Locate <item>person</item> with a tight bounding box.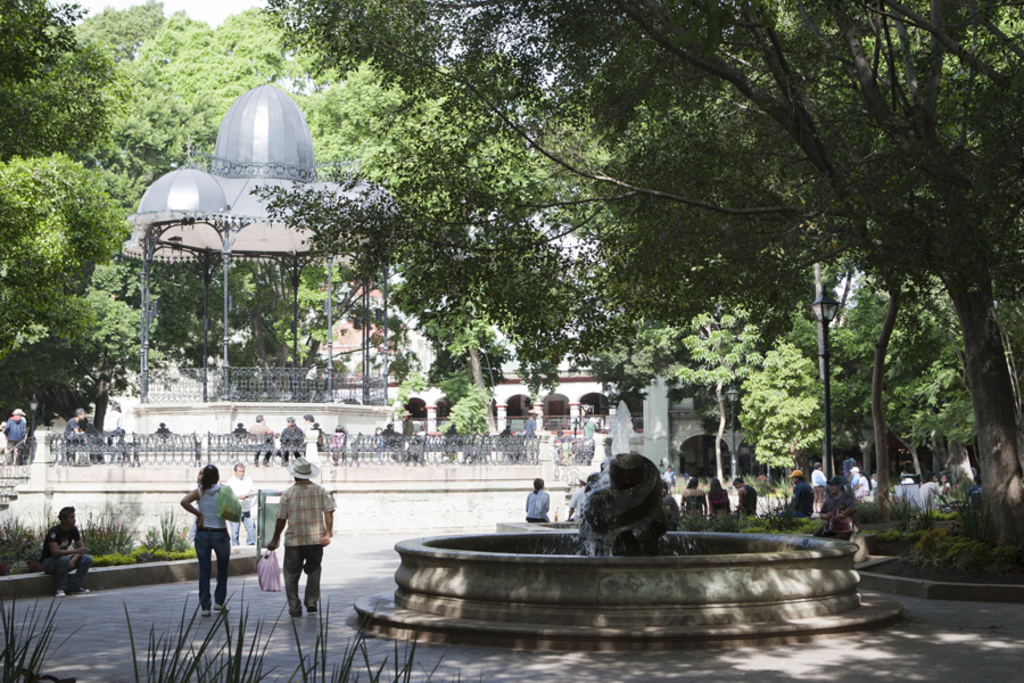
[59,405,96,453].
